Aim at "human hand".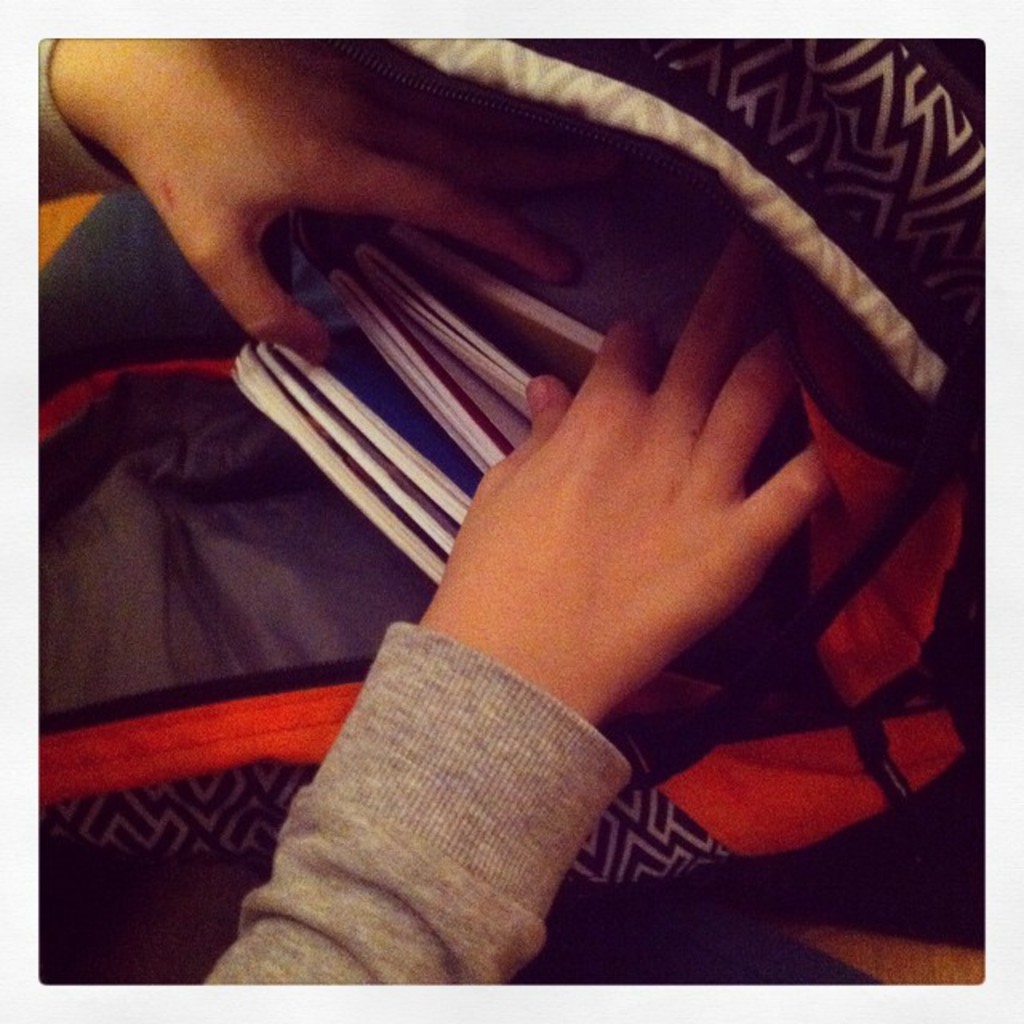
Aimed at box=[46, 13, 627, 371].
